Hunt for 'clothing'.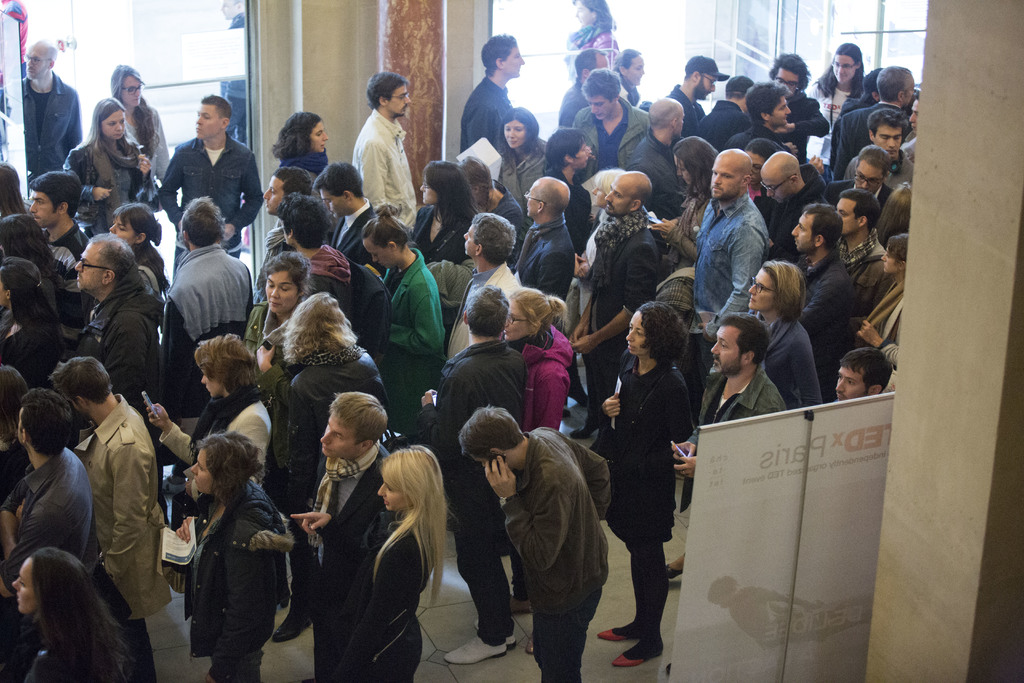
Hunted down at select_region(566, 22, 620, 83).
